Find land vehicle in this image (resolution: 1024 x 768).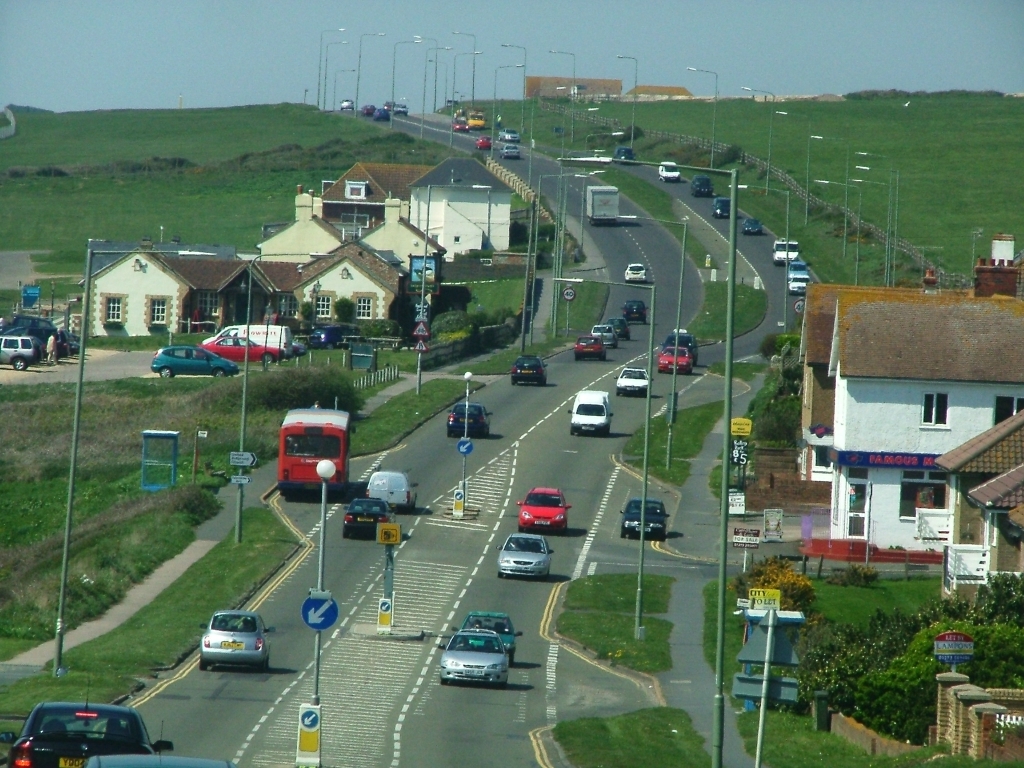
box=[785, 257, 813, 273].
